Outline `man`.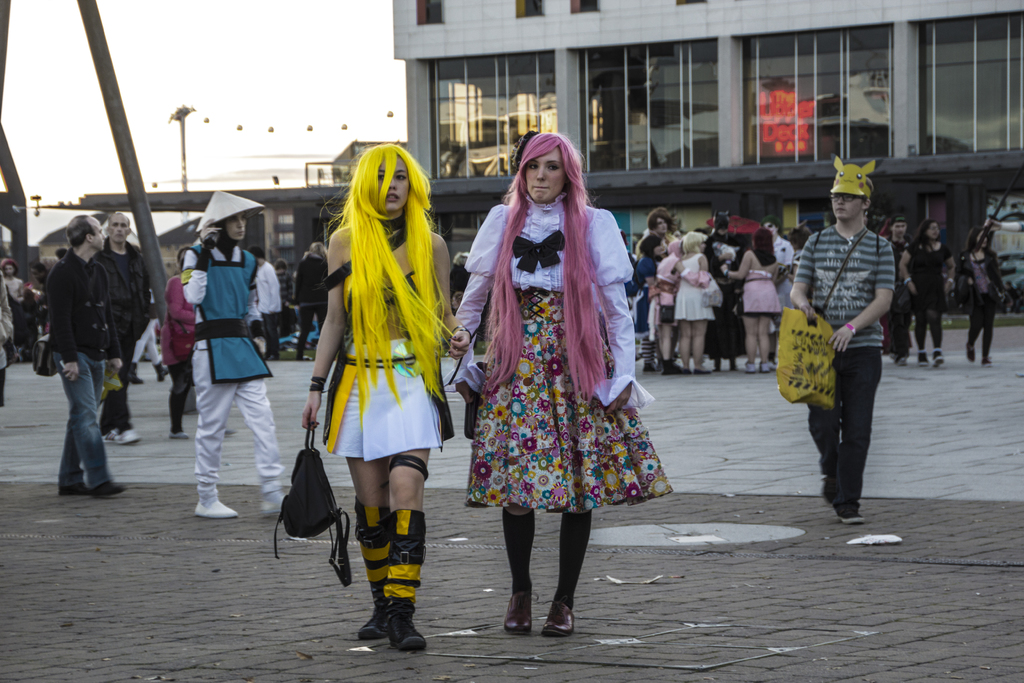
Outline: (x1=42, y1=211, x2=127, y2=496).
